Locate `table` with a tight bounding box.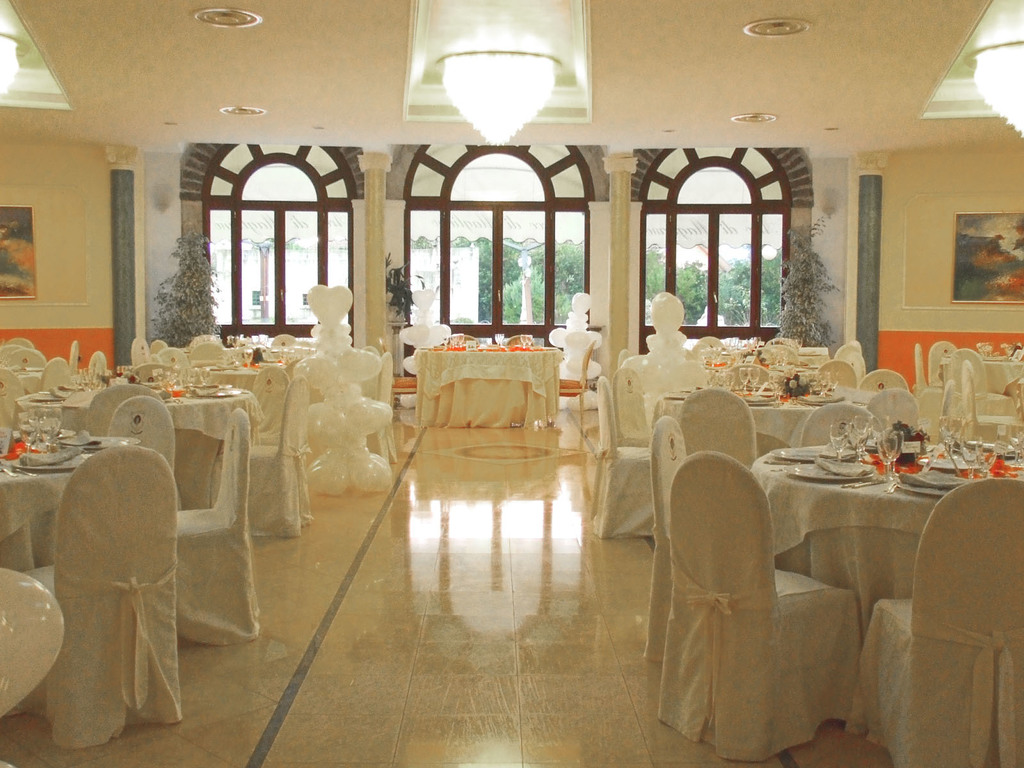
detection(646, 382, 854, 448).
